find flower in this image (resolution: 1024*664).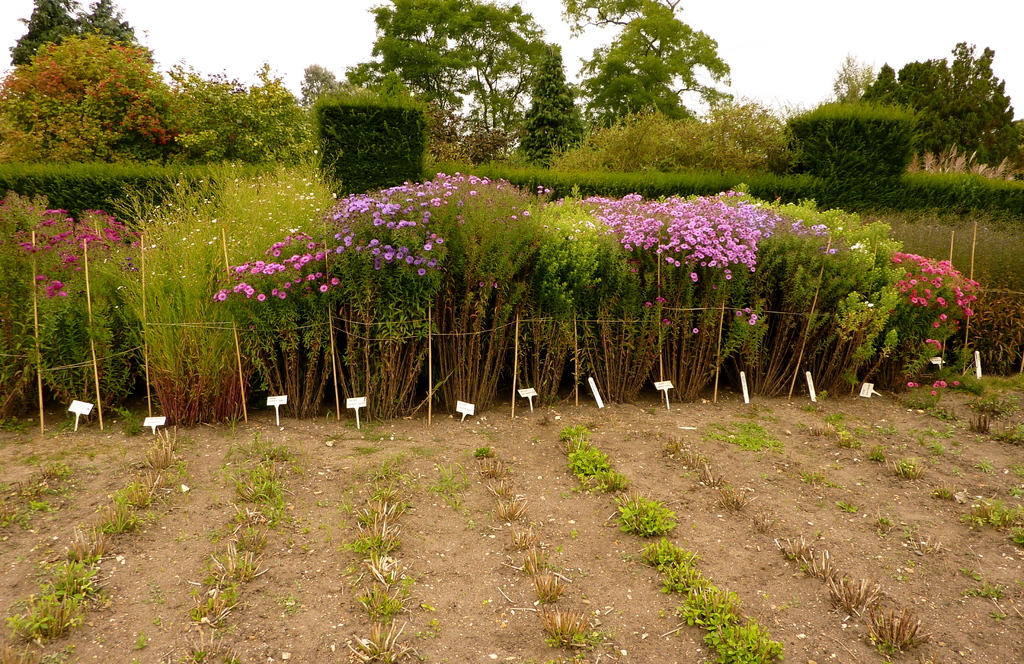
<box>746,316,757,326</box>.
